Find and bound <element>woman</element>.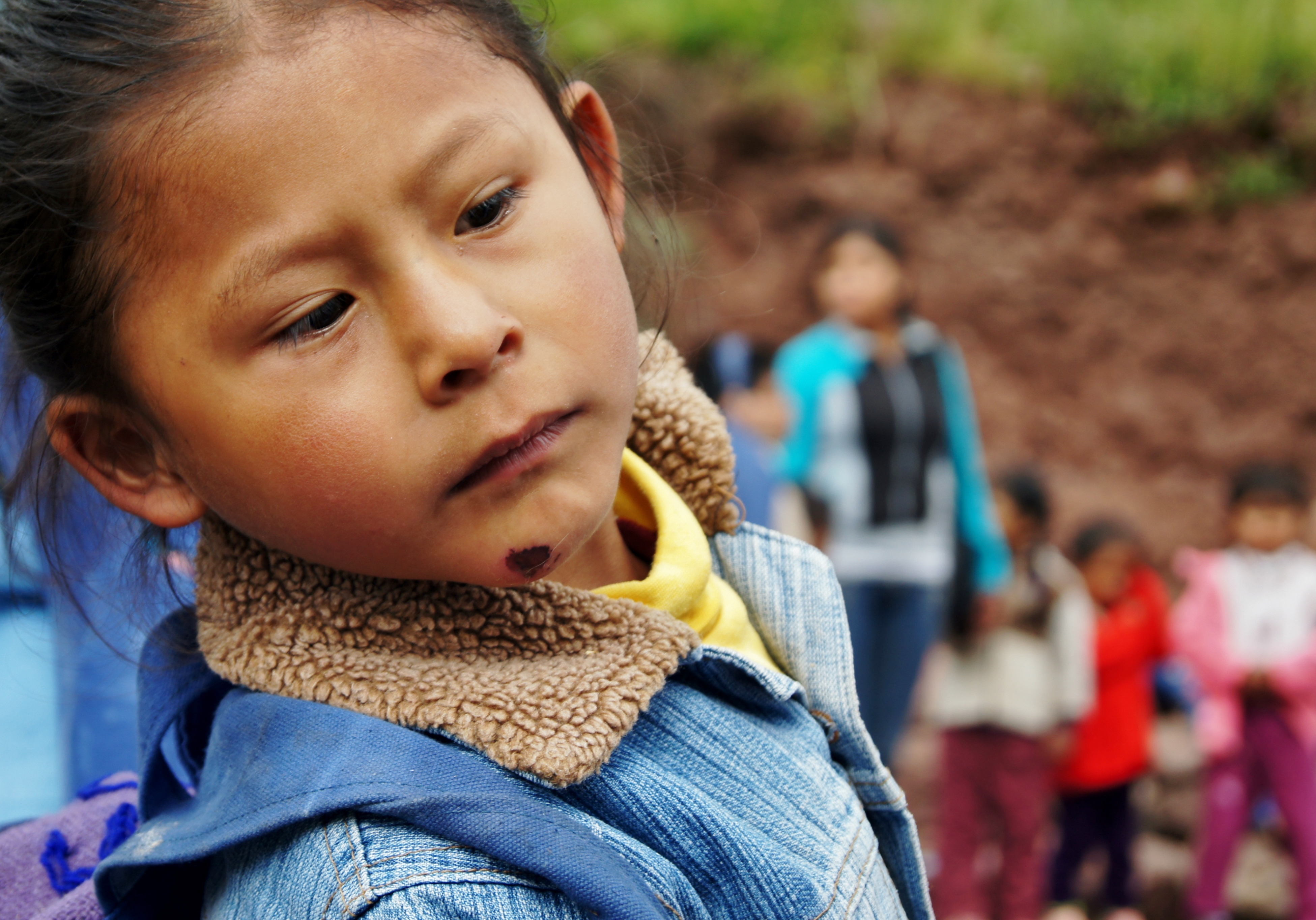
Bound: 259,72,343,258.
